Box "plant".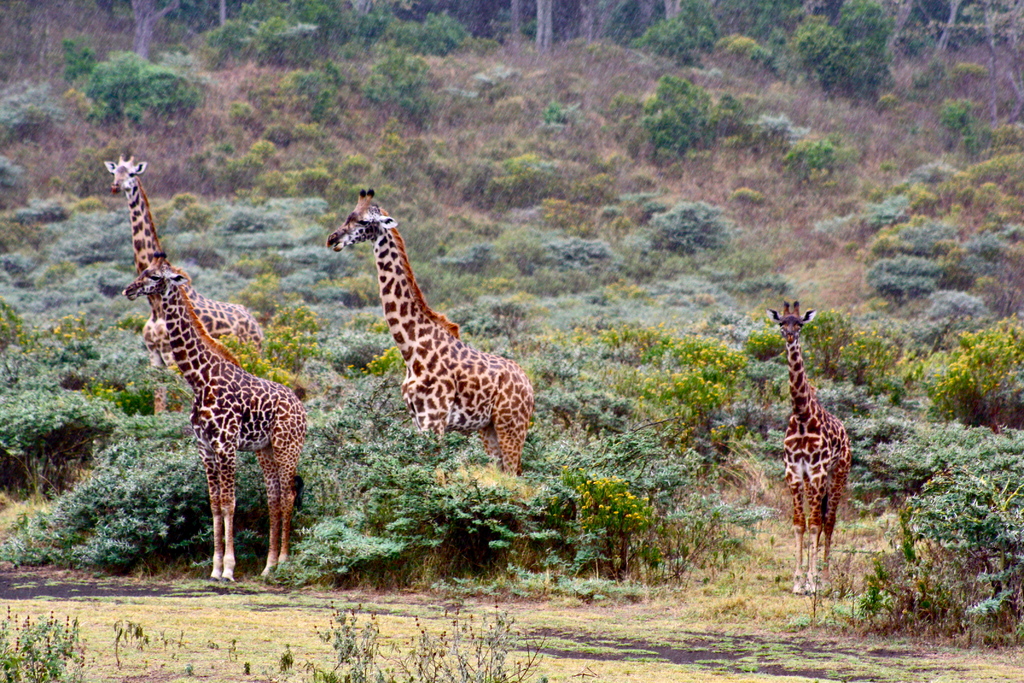
Rect(950, 585, 1023, 651).
